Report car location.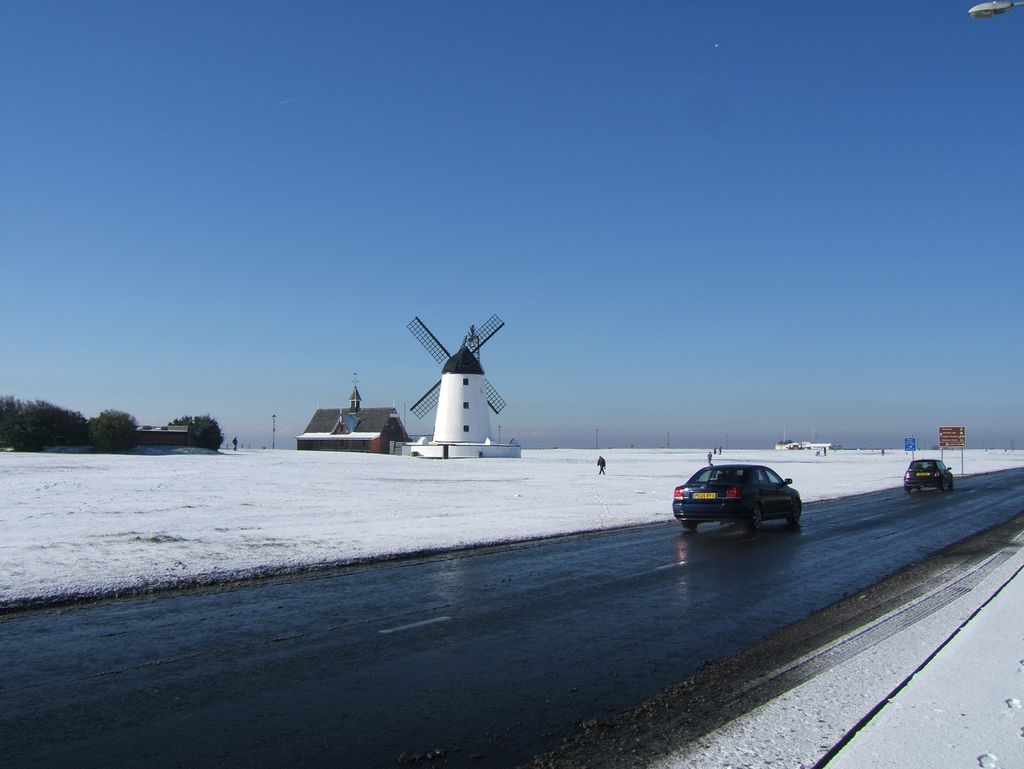
Report: rect(673, 462, 808, 532).
